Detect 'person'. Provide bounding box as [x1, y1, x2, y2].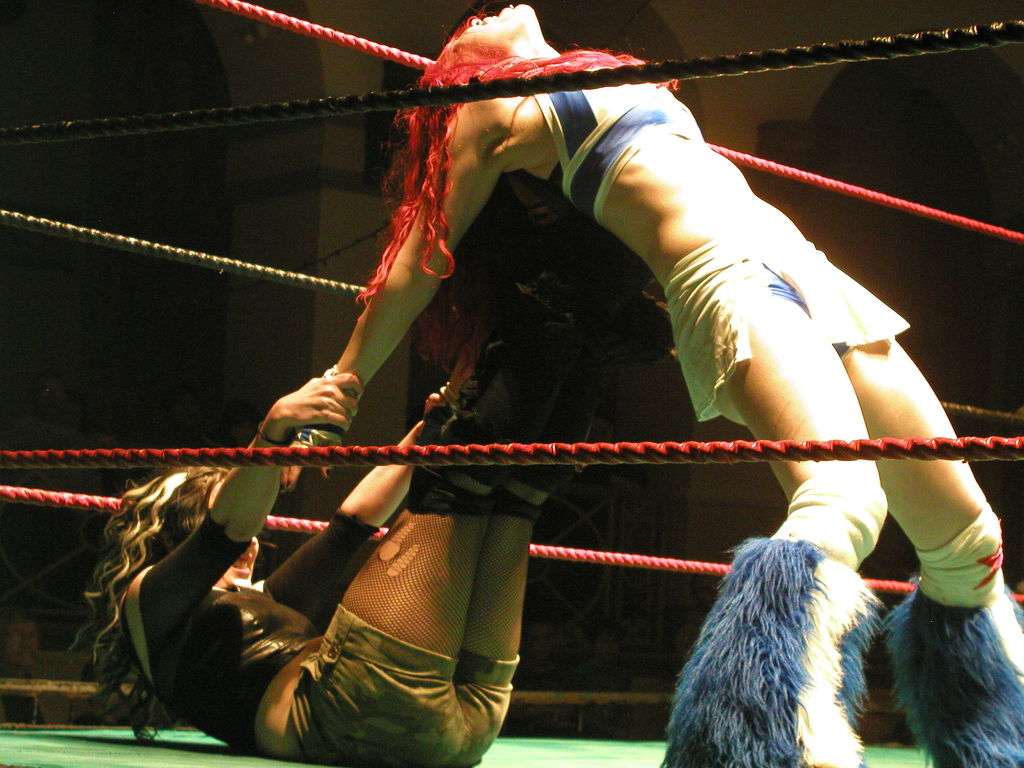
[9, 367, 95, 456].
